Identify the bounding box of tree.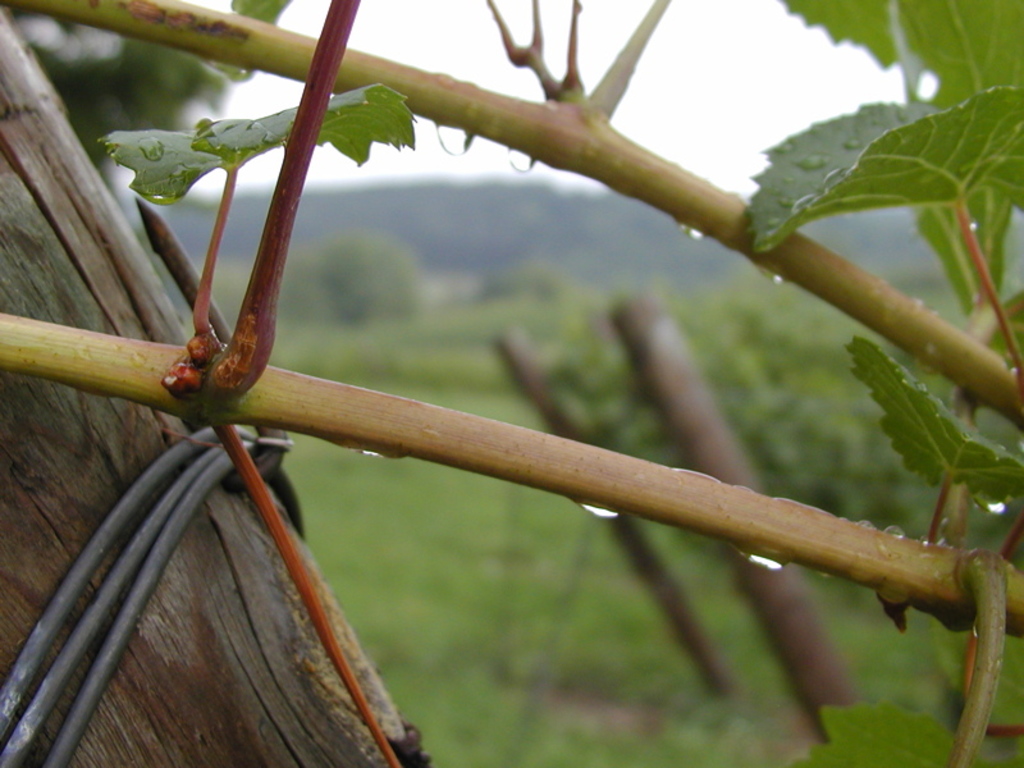
266/228/424/325.
